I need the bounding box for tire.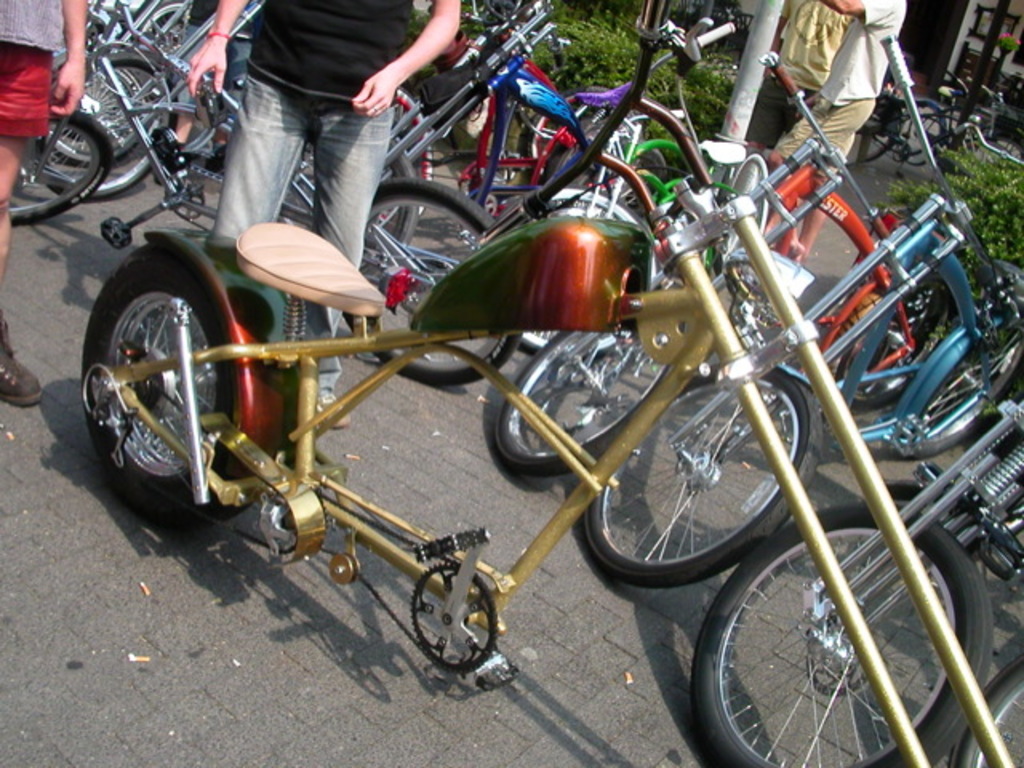
Here it is: region(342, 86, 426, 187).
